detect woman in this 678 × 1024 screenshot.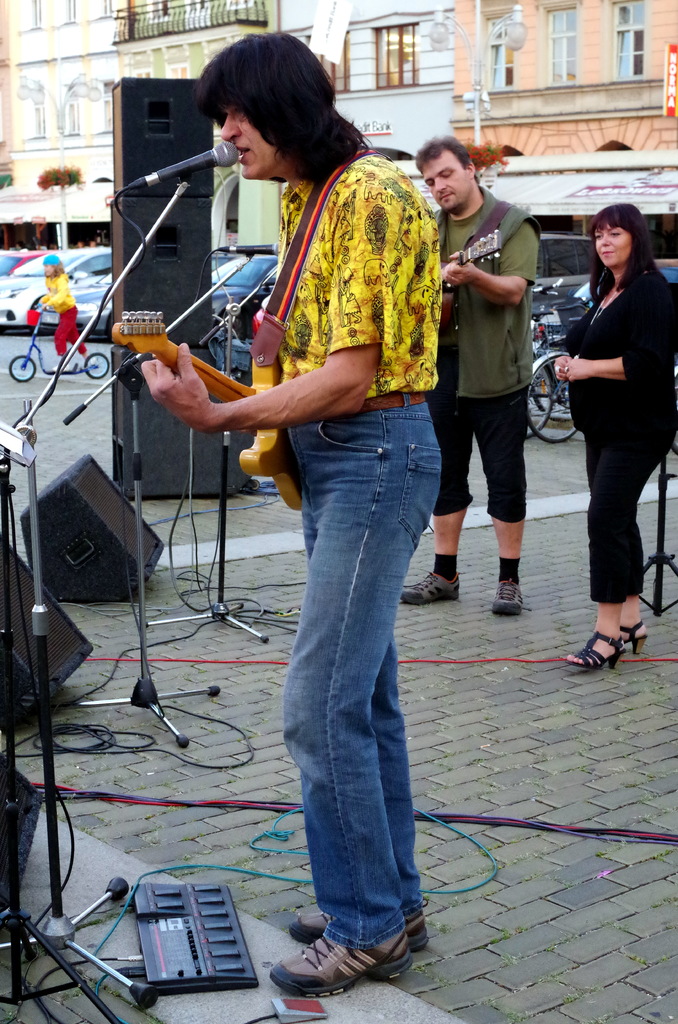
Detection: <box>539,198,677,672</box>.
